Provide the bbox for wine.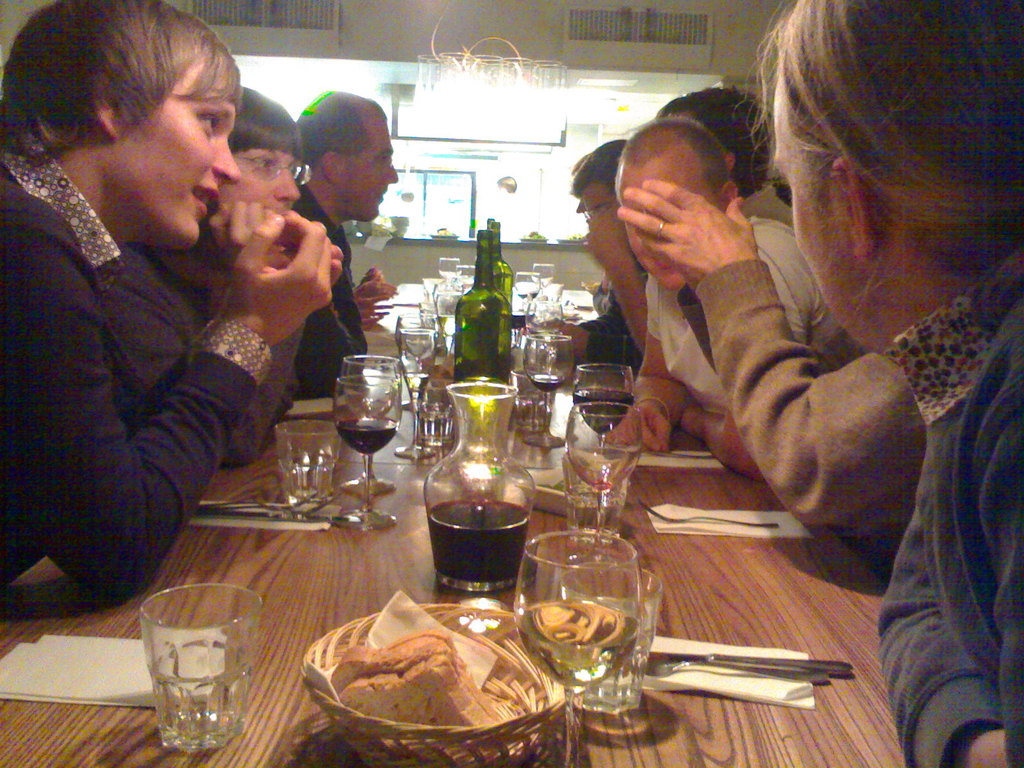
Rect(443, 270, 456, 278).
